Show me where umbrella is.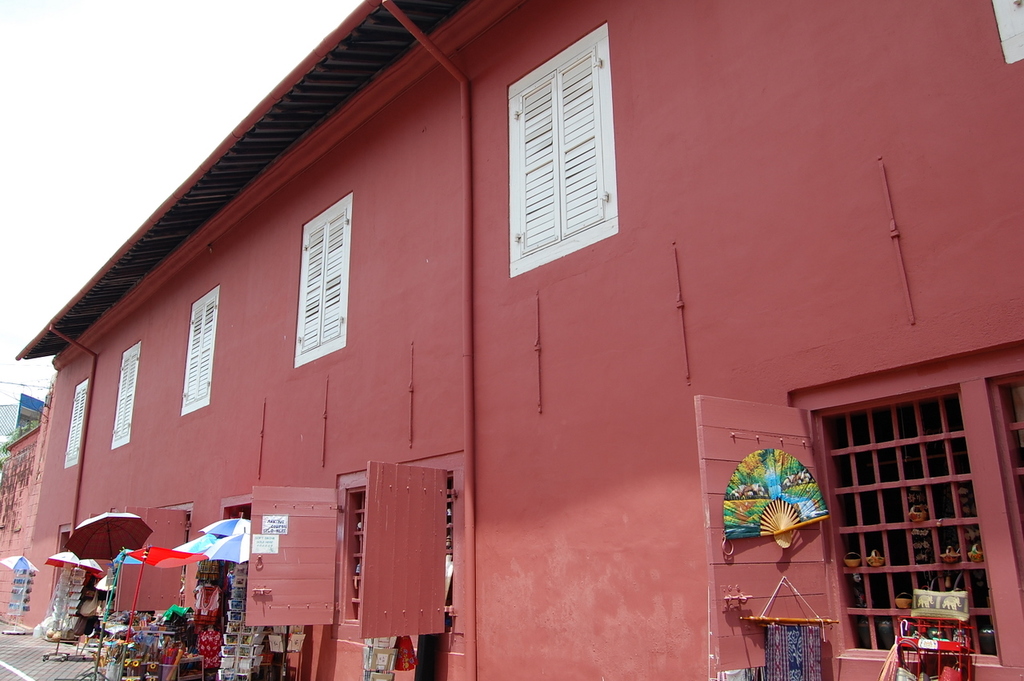
umbrella is at <region>1, 549, 39, 575</region>.
